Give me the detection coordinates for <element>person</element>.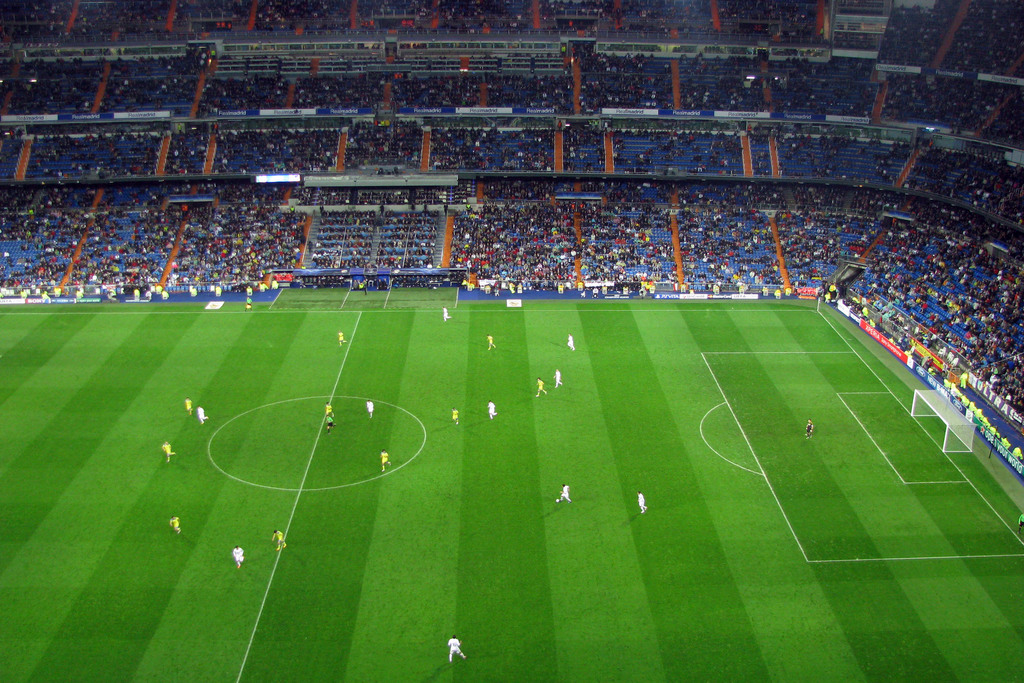
l=555, t=486, r=570, b=504.
